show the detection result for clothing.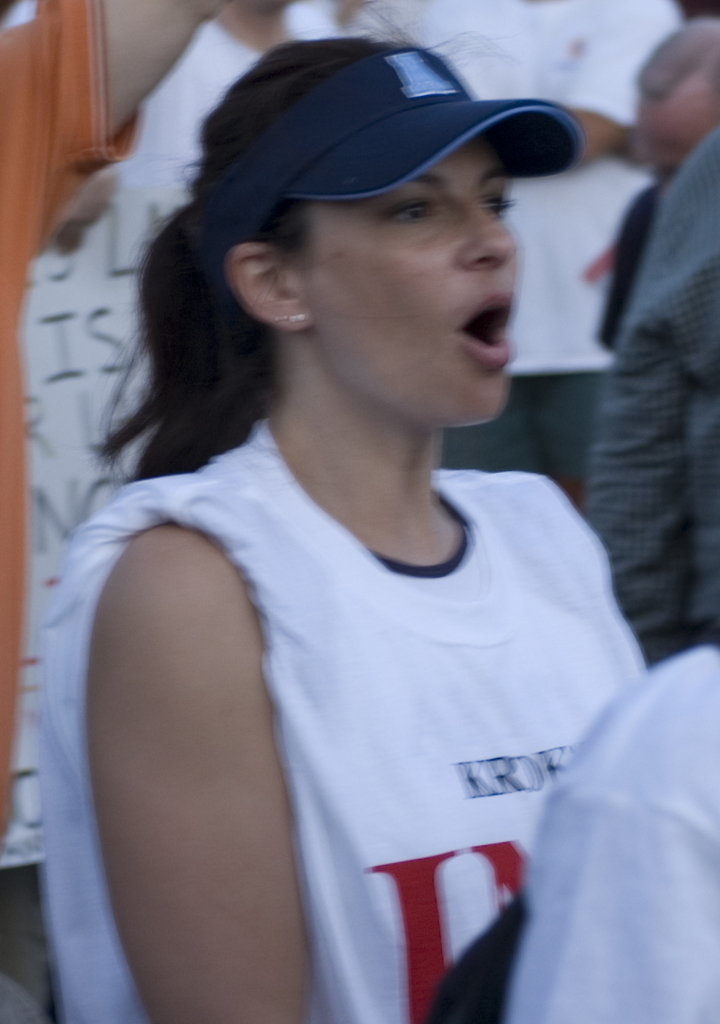
<bbox>0, 160, 151, 872</bbox>.
